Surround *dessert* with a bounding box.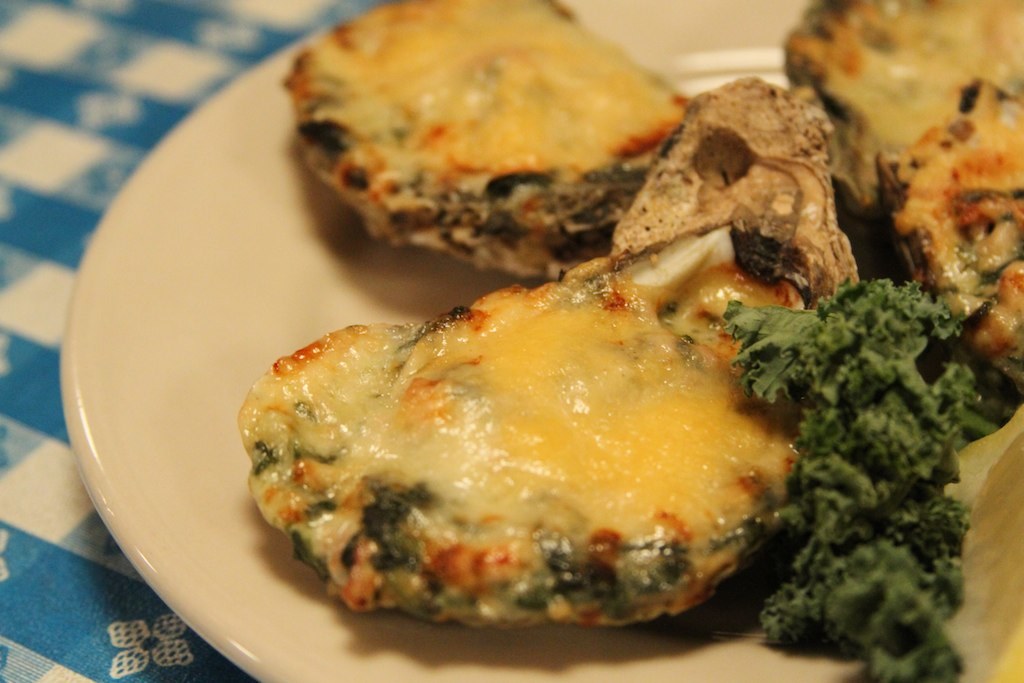
940,406,1023,682.
